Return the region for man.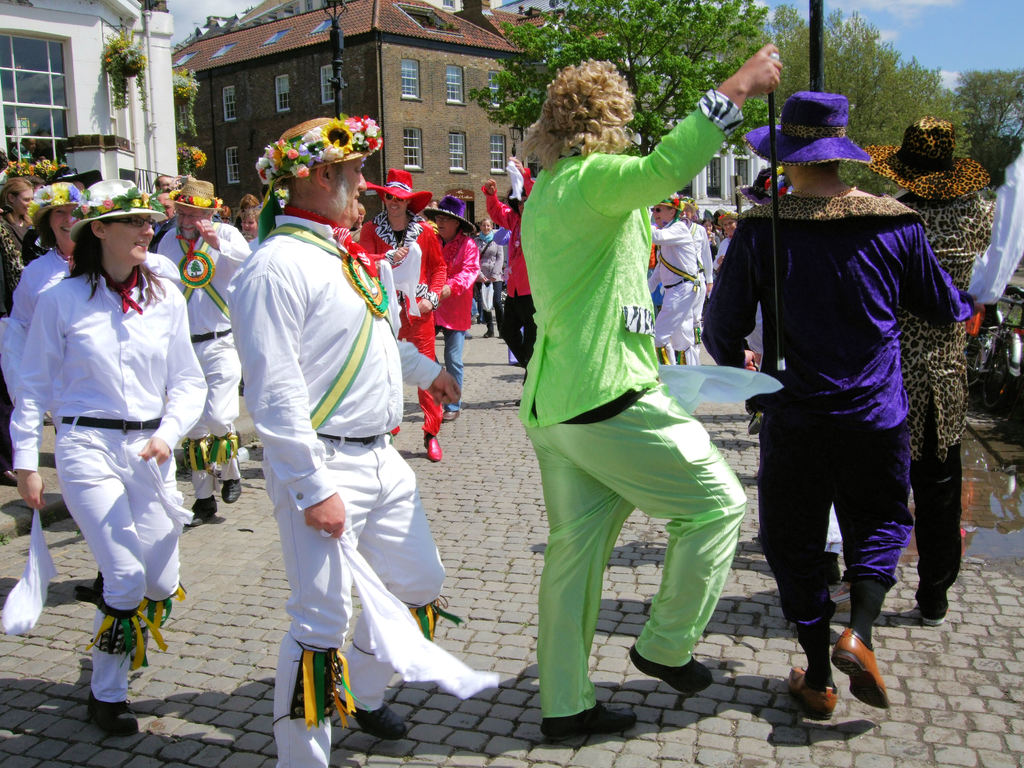
{"x1": 159, "y1": 179, "x2": 255, "y2": 526}.
